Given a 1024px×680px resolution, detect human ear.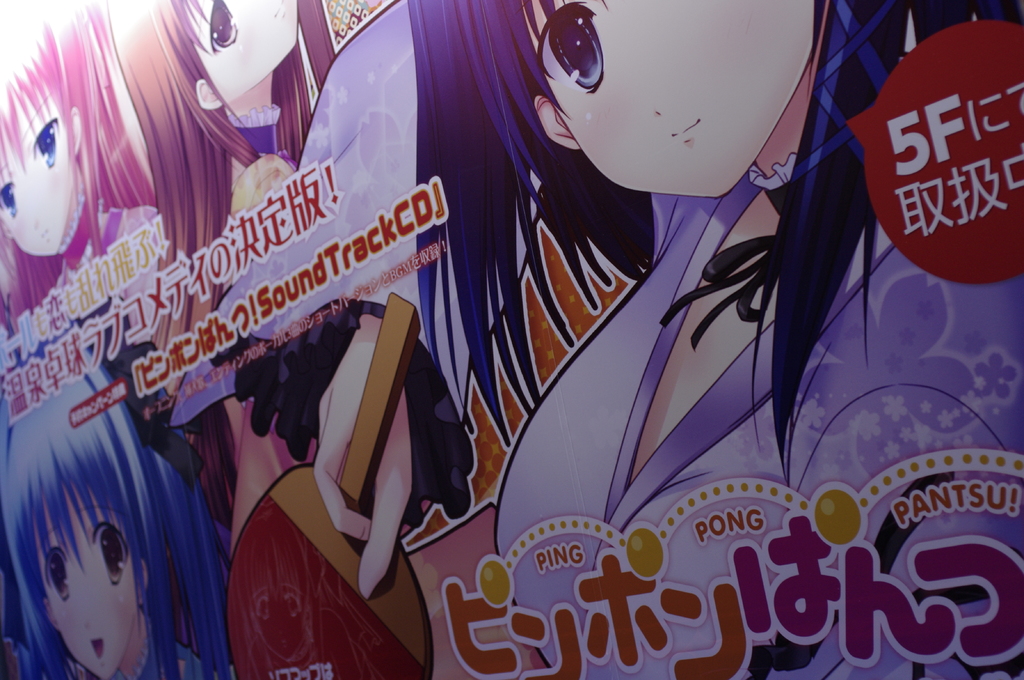
x1=41, y1=597, x2=58, y2=631.
